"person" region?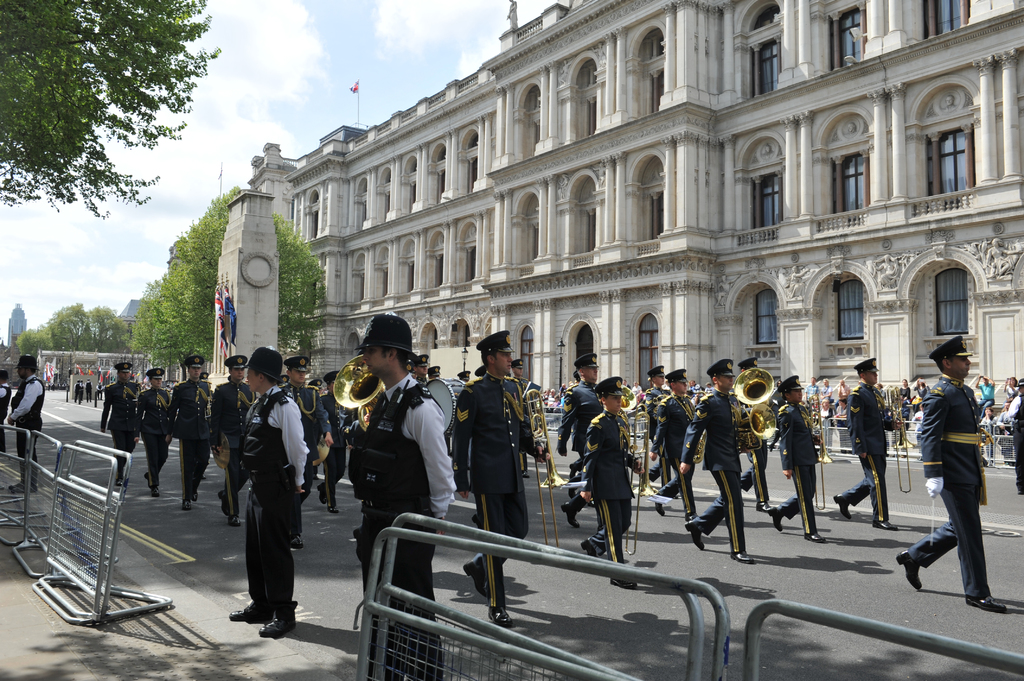
l=550, t=385, r=556, b=404
